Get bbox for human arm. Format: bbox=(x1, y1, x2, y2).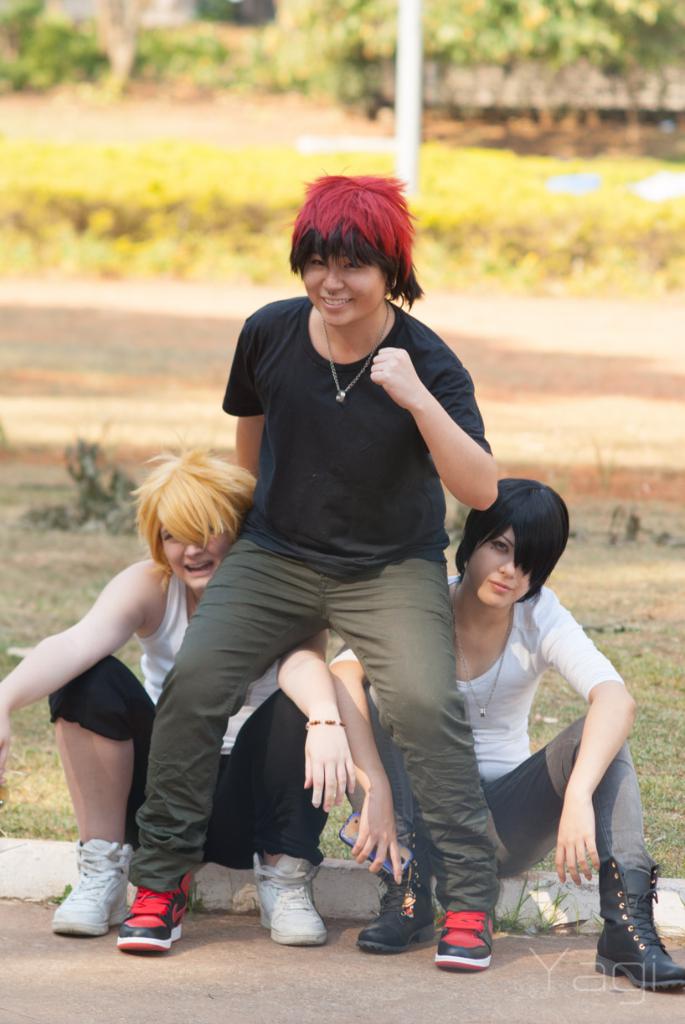
bbox=(517, 592, 636, 903).
